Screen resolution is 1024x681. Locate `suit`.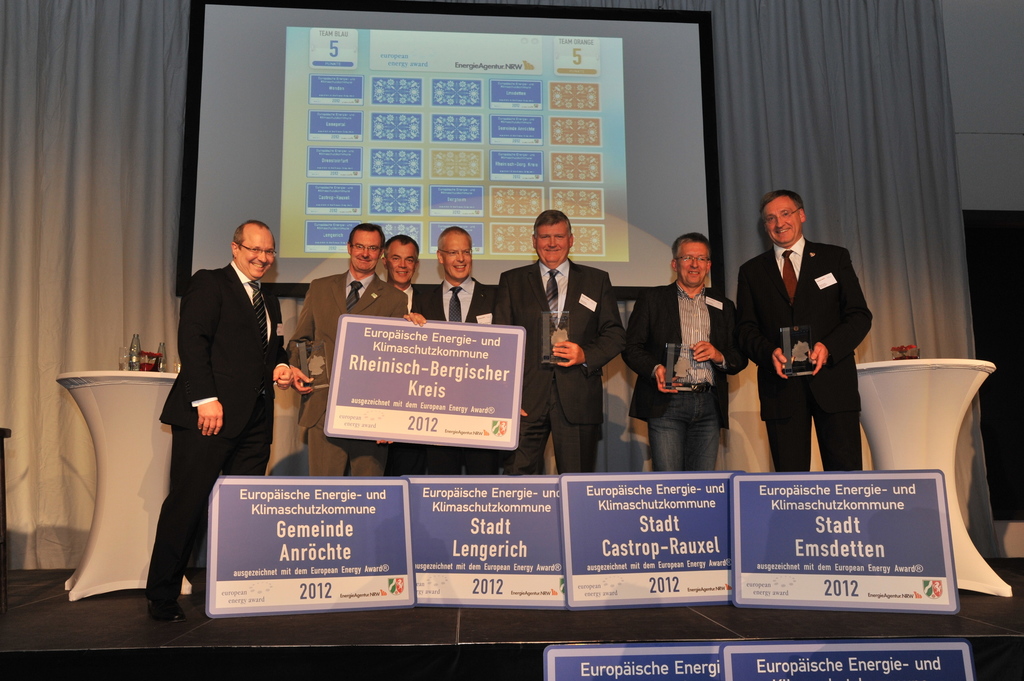
[x1=280, y1=266, x2=413, y2=477].
